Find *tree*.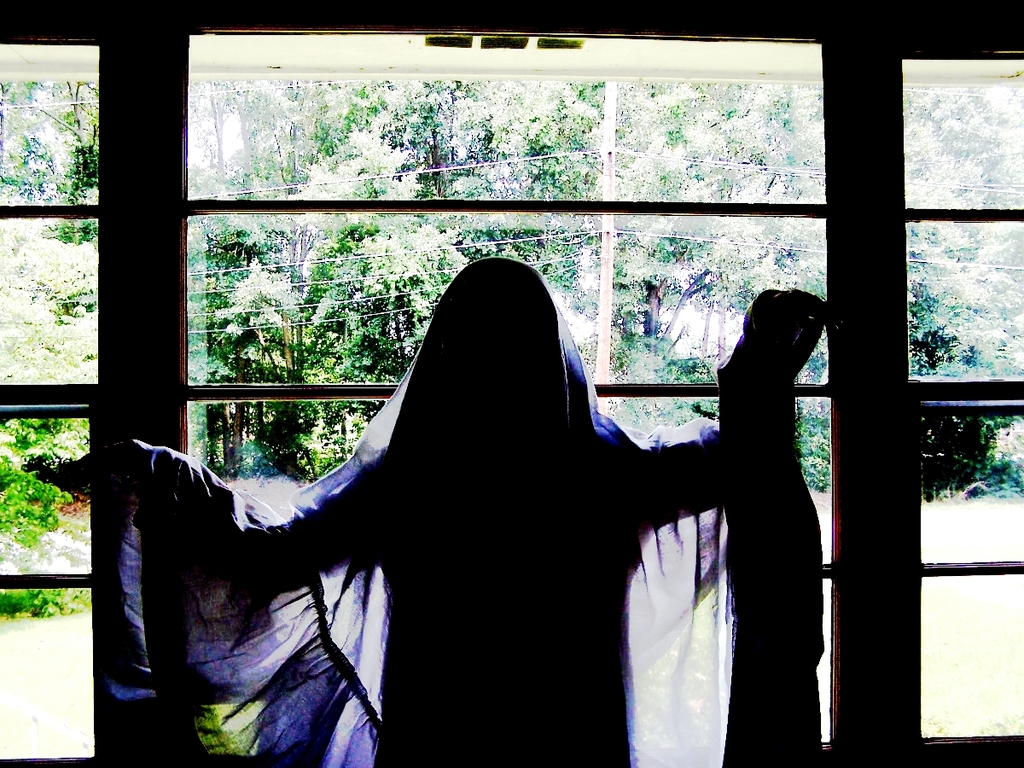
bbox=(479, 212, 596, 315).
